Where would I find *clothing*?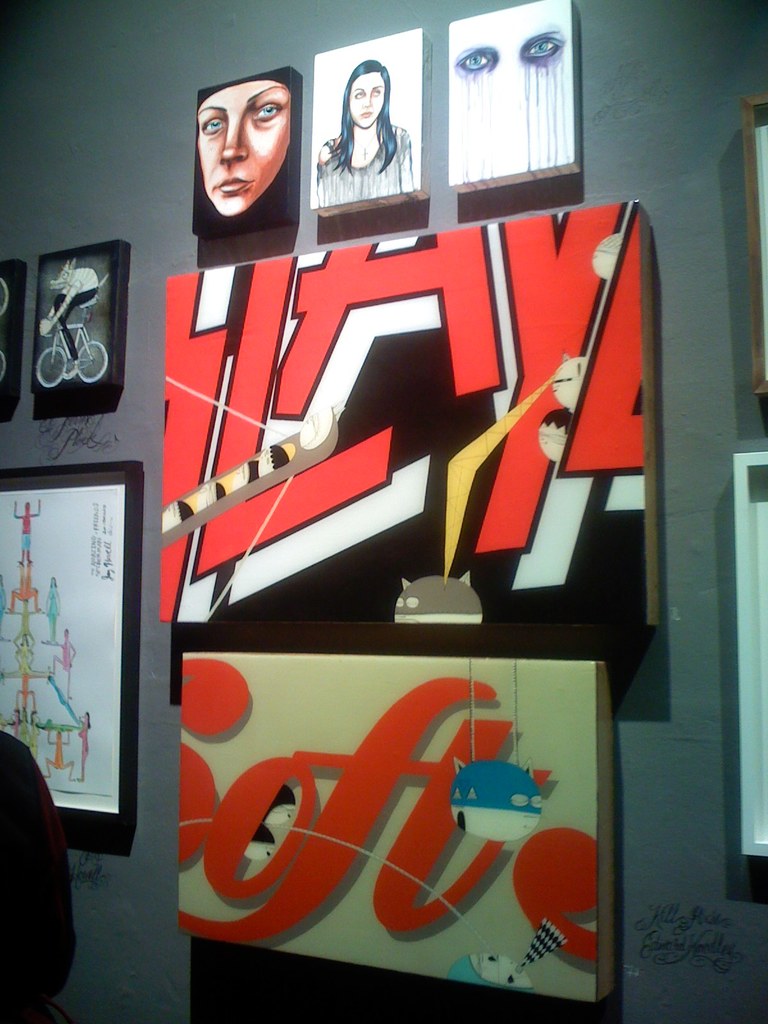
At bbox=(45, 732, 78, 778).
